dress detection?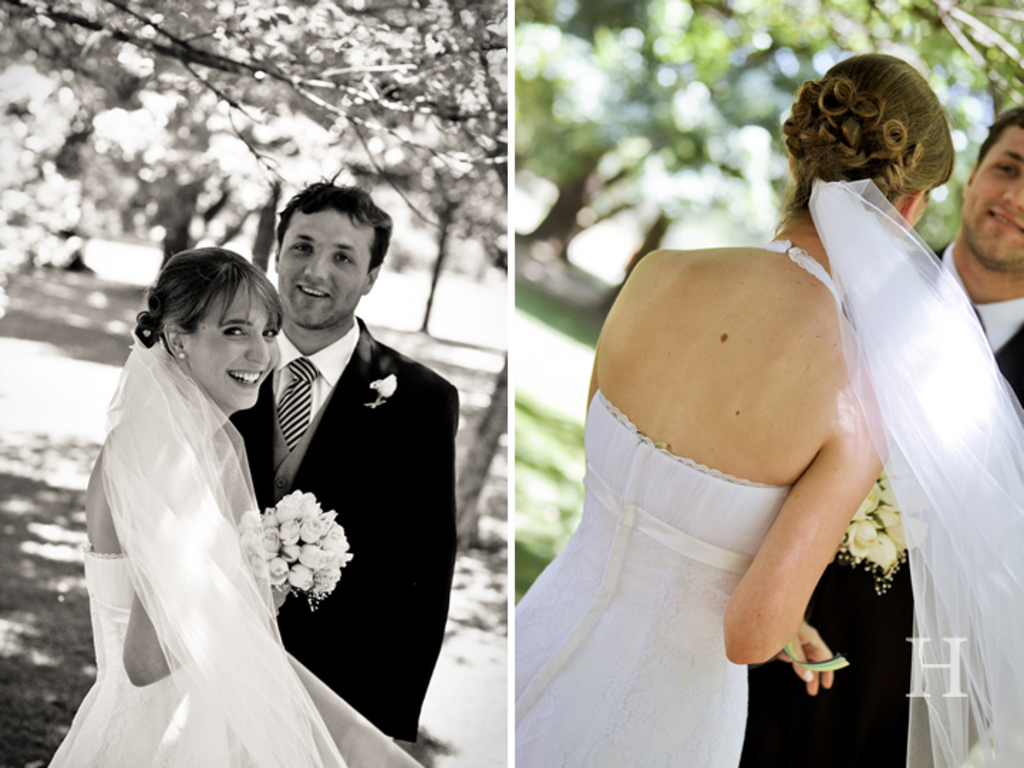
(x1=41, y1=553, x2=250, y2=767)
